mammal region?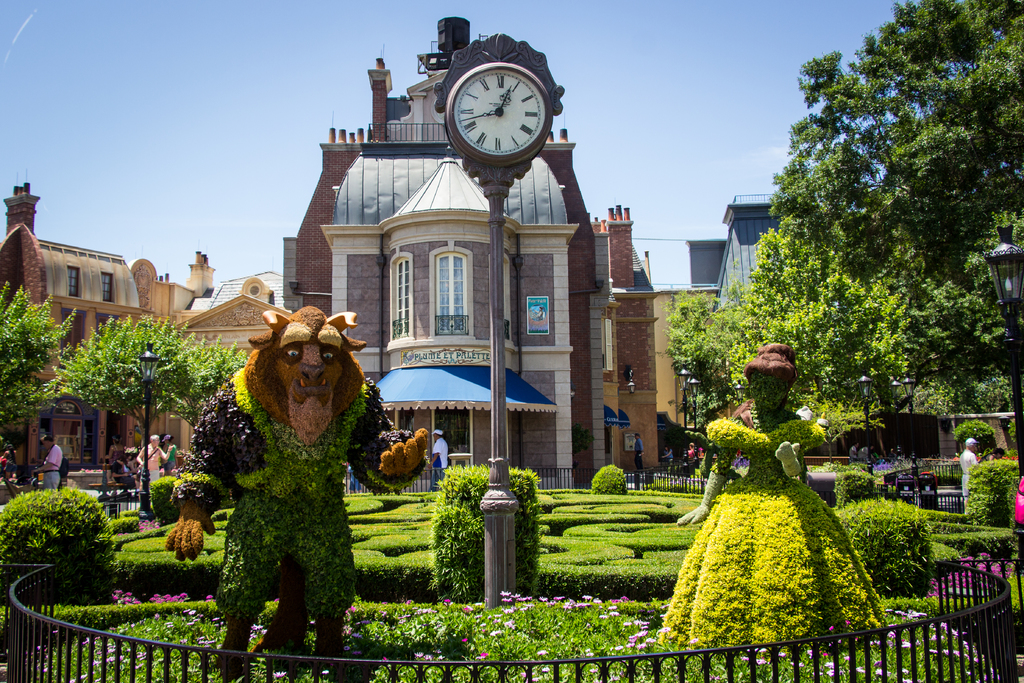
<bbox>657, 343, 888, 654</bbox>
